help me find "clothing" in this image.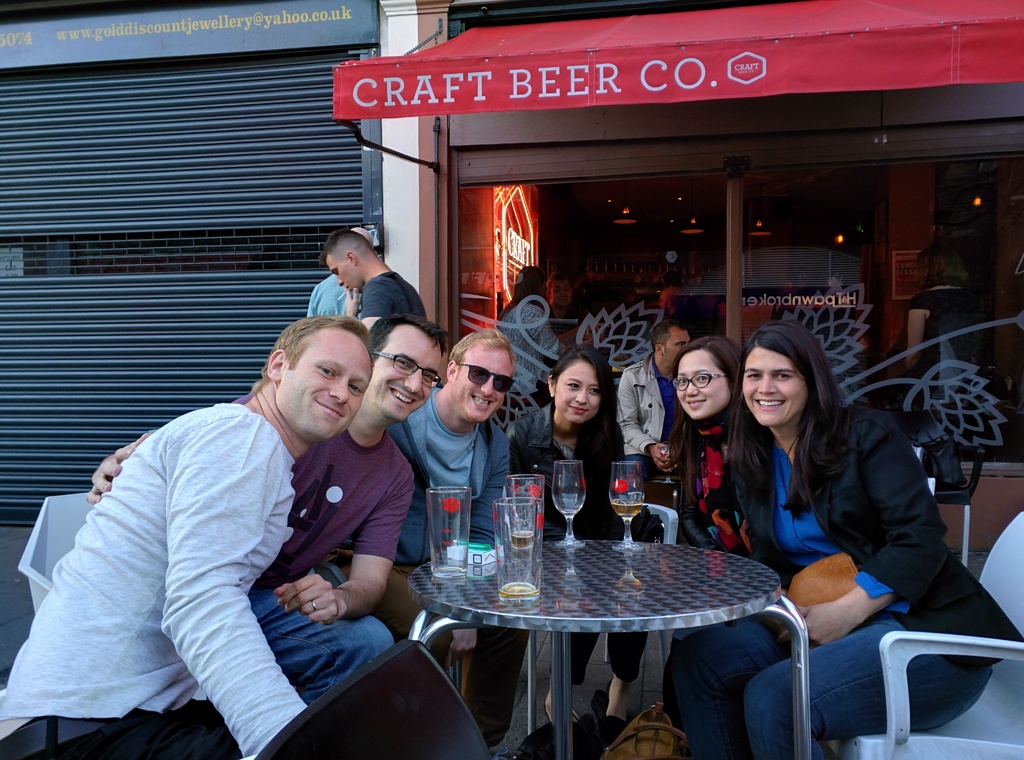
Found it: region(388, 387, 516, 549).
